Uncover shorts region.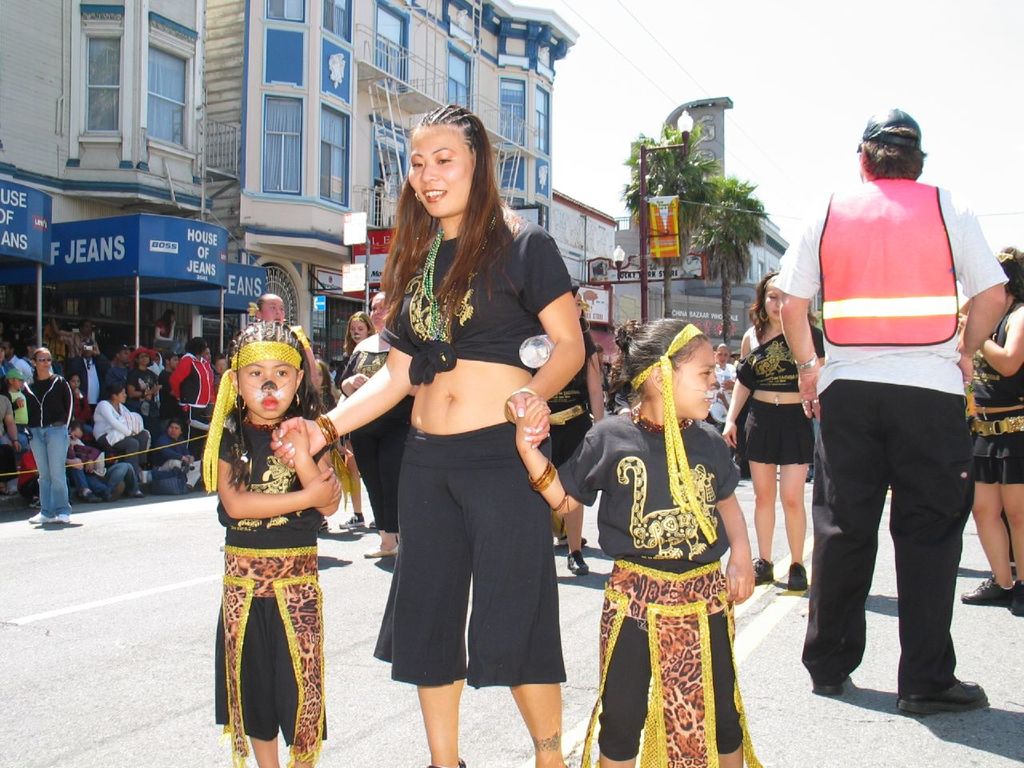
Uncovered: (599, 614, 747, 757).
